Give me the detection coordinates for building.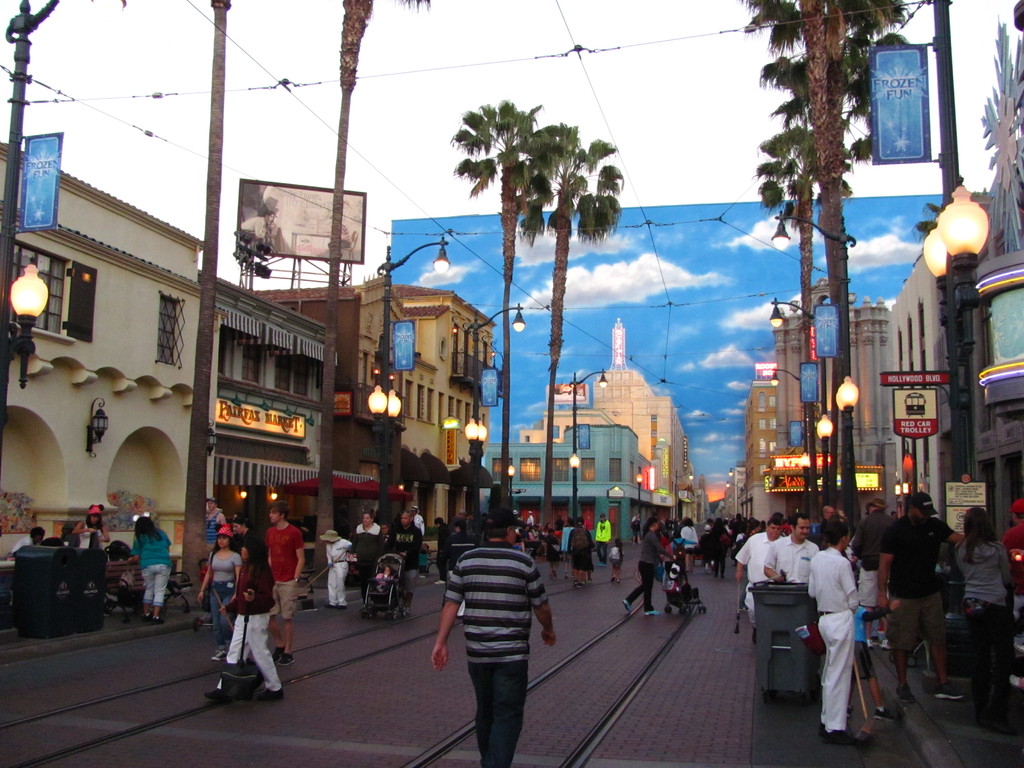
{"x1": 489, "y1": 422, "x2": 653, "y2": 543}.
